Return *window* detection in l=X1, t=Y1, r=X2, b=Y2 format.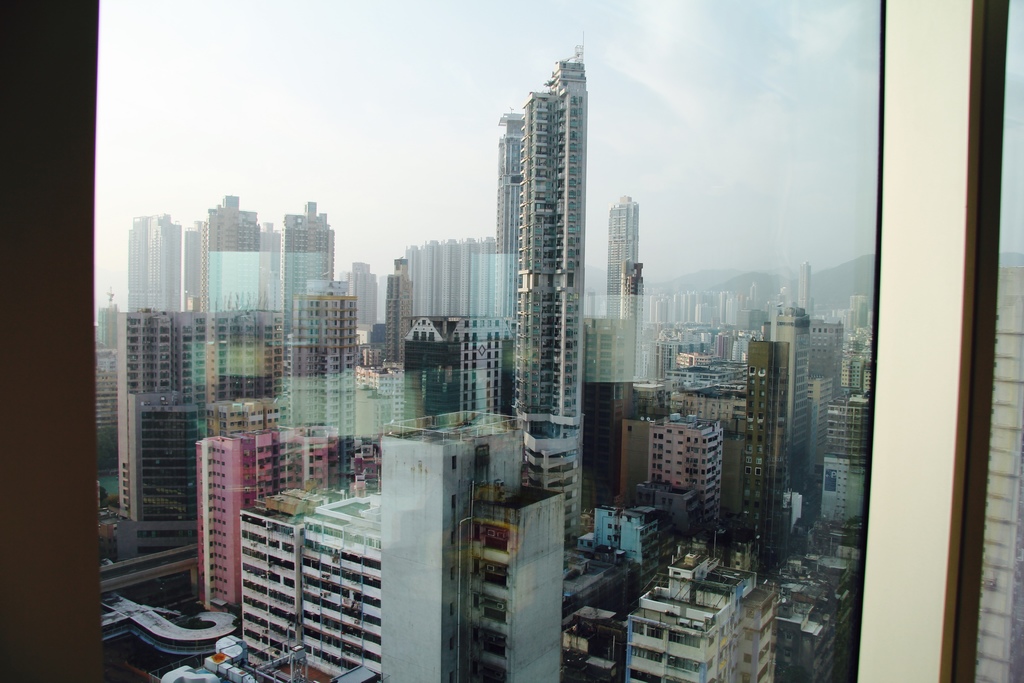
l=483, t=628, r=502, b=657.
